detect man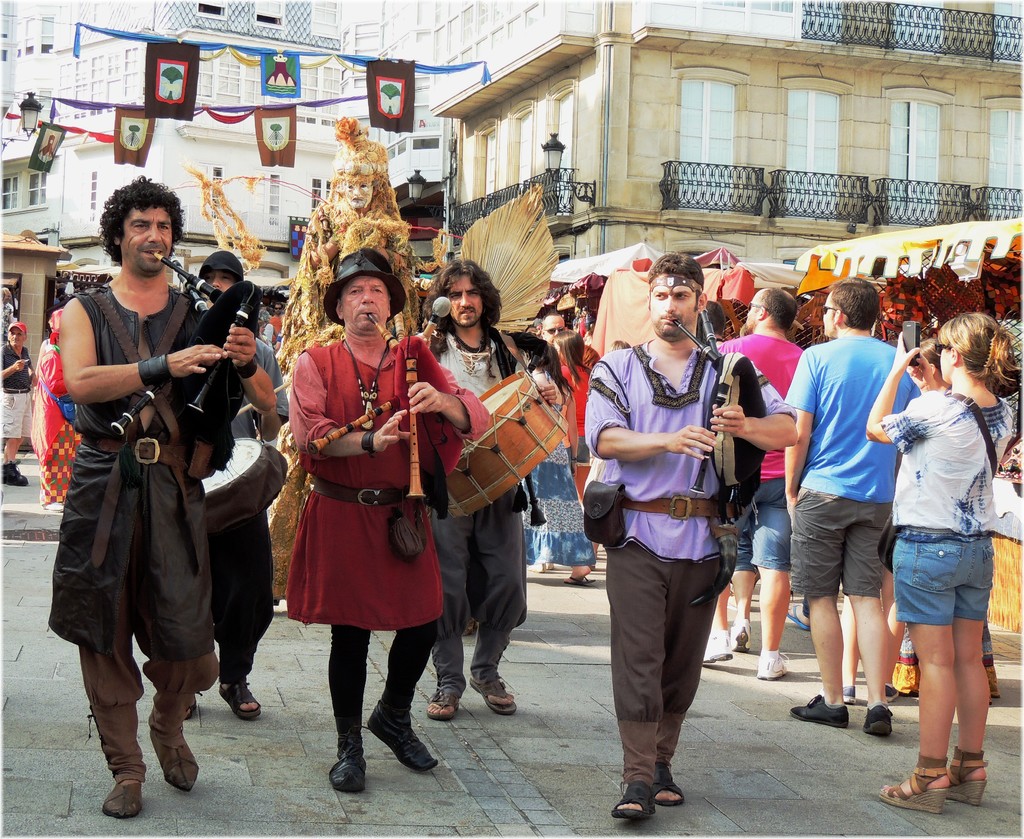
x1=0, y1=318, x2=36, y2=486
